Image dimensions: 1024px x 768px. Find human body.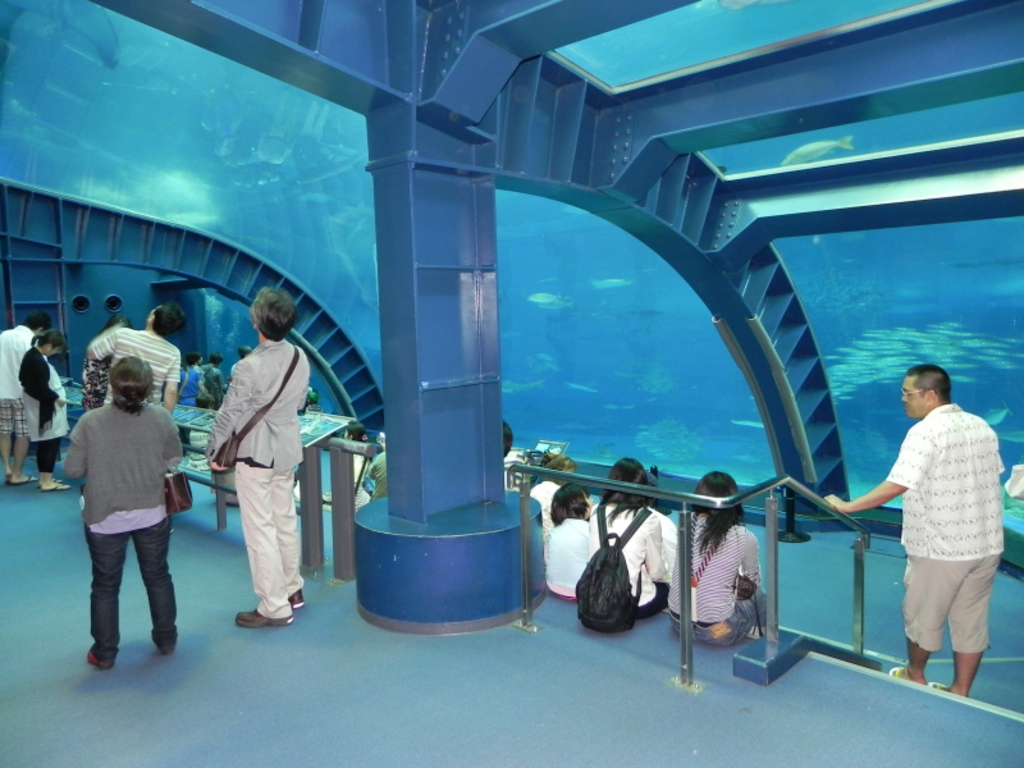
211, 285, 311, 630.
